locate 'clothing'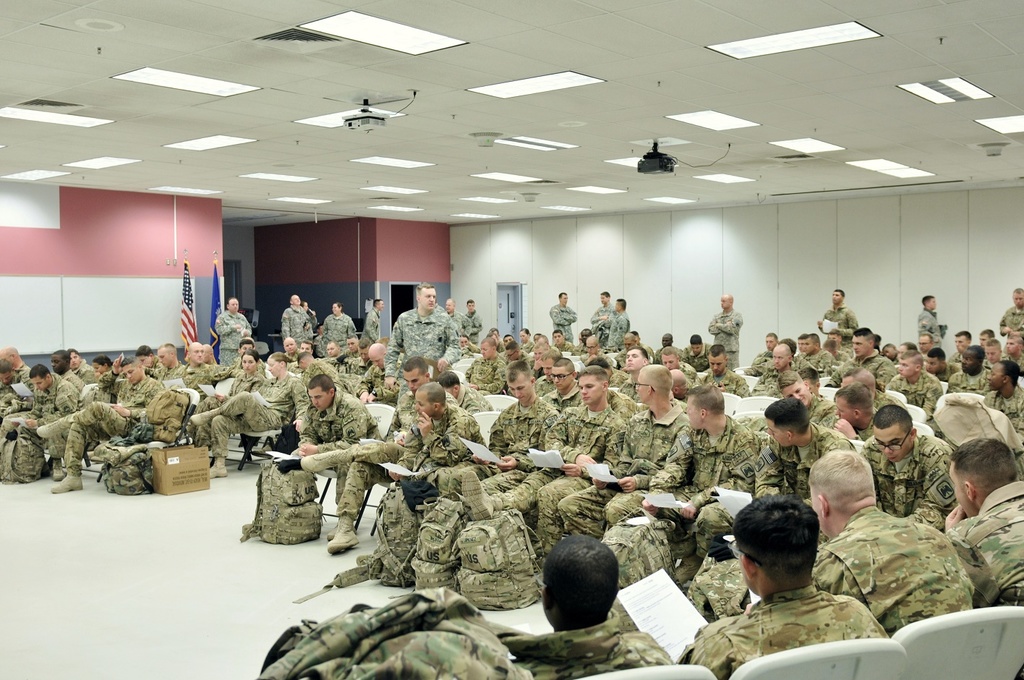
x1=890 y1=367 x2=940 y2=425
